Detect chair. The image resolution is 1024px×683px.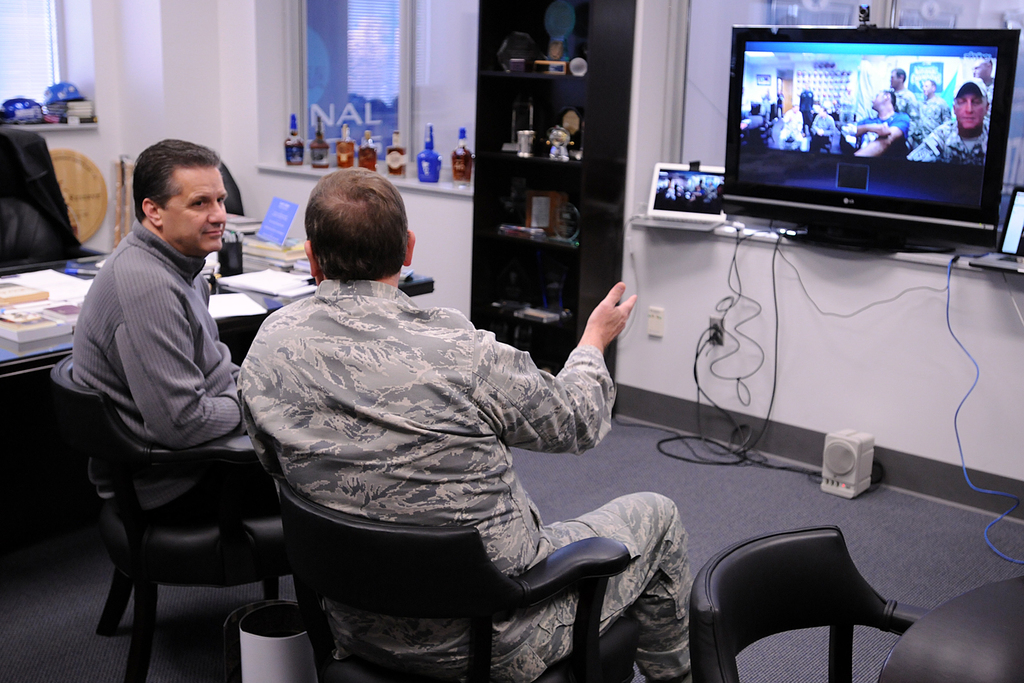
85 388 306 671.
